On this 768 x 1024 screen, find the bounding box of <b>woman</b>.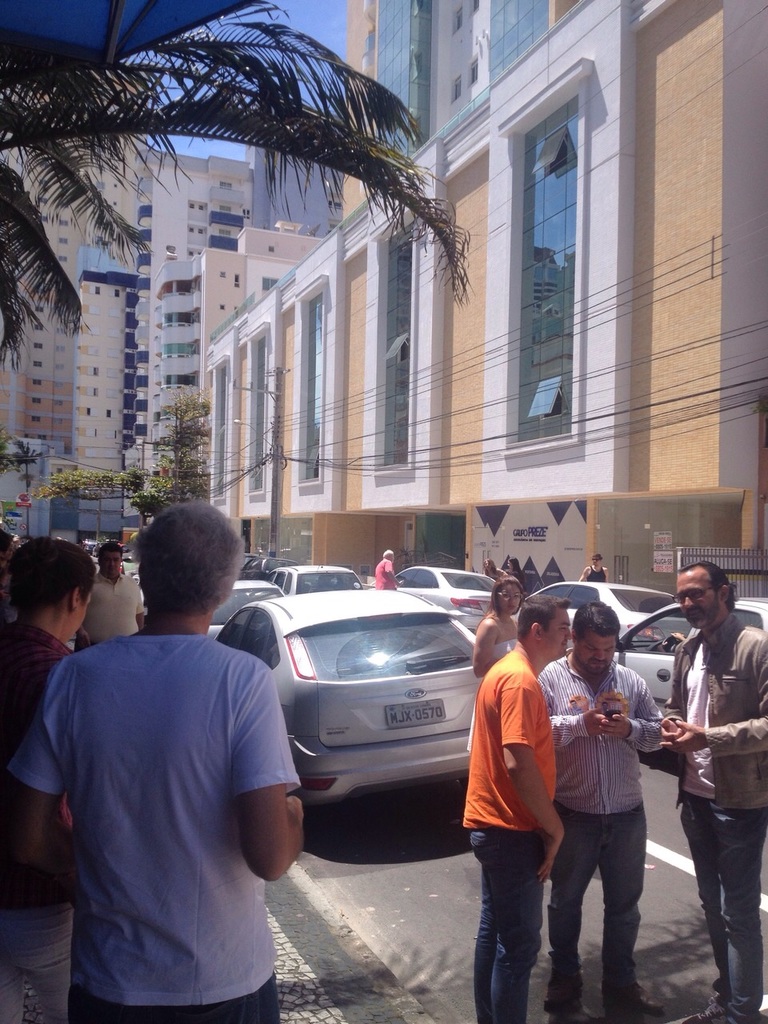
Bounding box: select_region(464, 572, 530, 754).
